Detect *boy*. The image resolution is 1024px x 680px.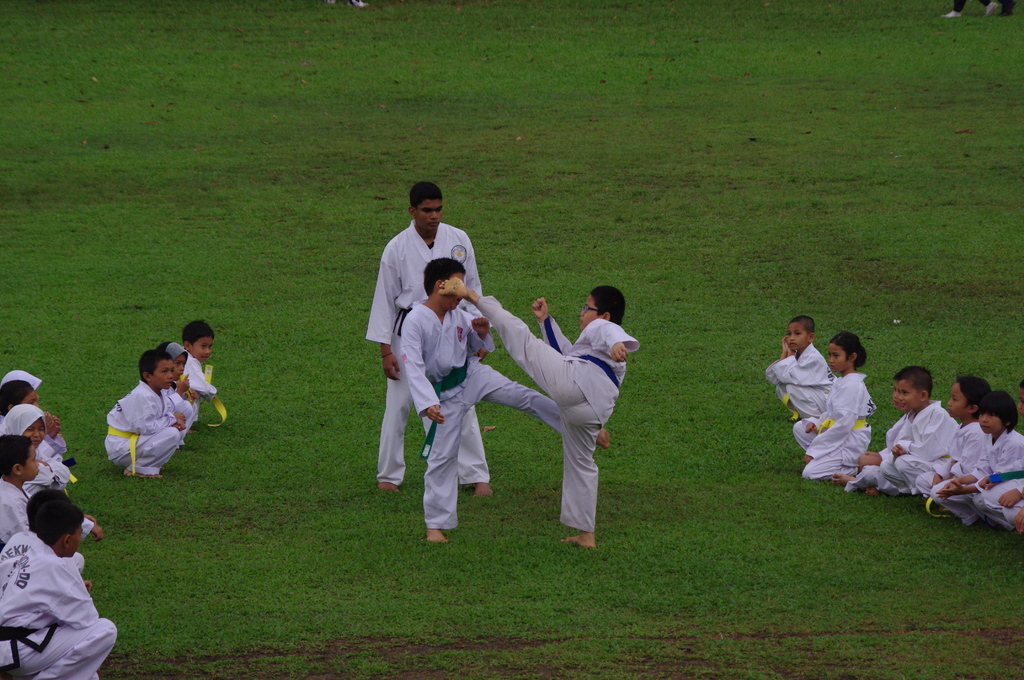
[left=435, top=270, right=641, bottom=553].
